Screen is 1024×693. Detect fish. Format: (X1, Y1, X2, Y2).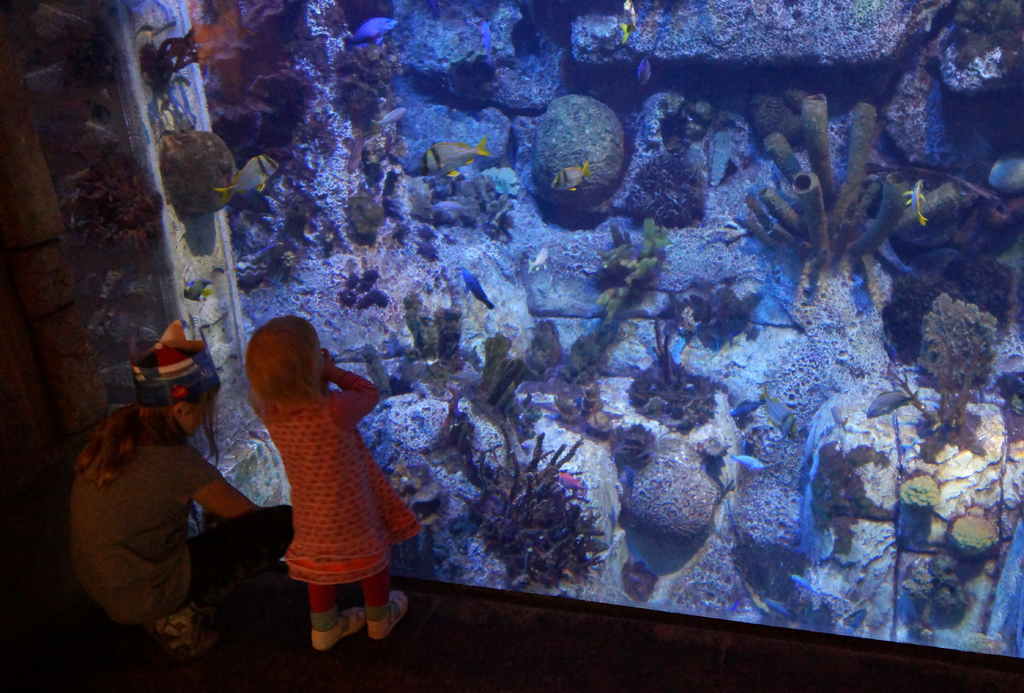
(182, 276, 219, 304).
